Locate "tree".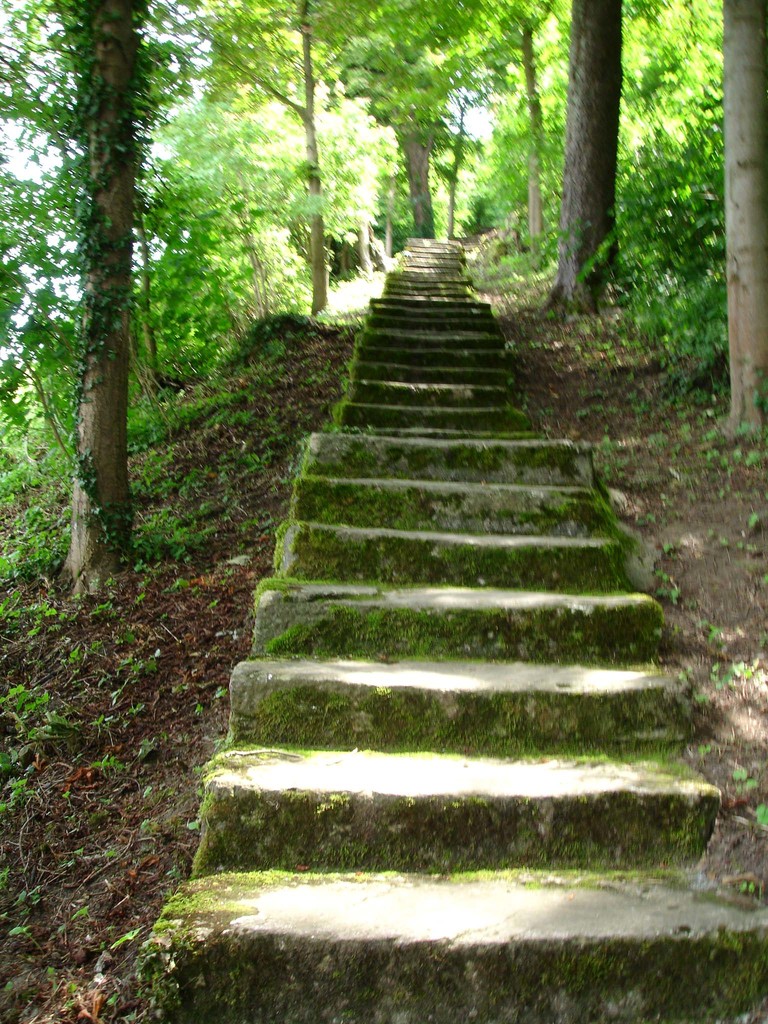
Bounding box: (left=714, top=49, right=767, bottom=445).
